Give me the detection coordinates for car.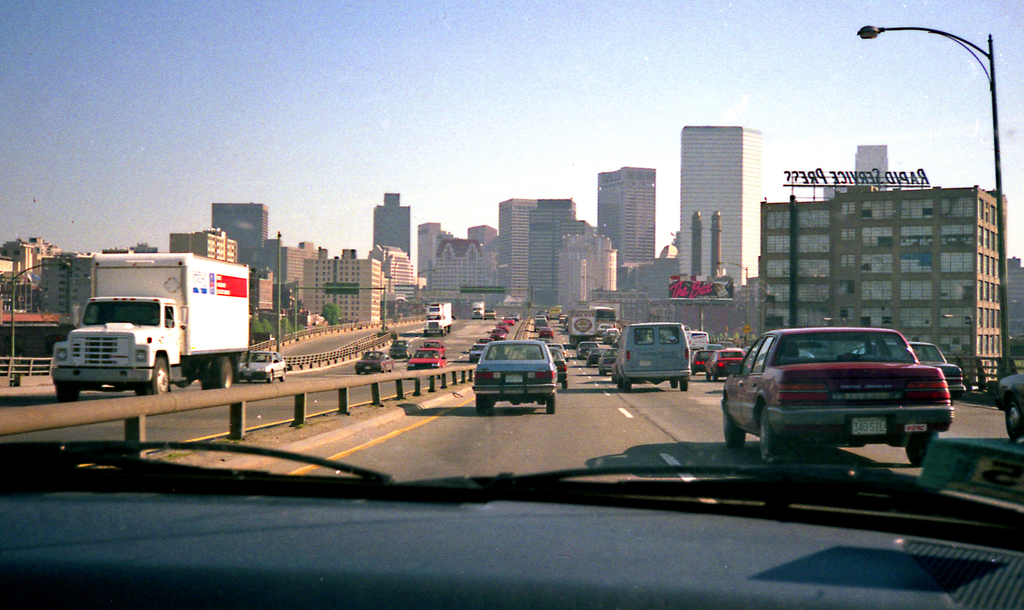
box(852, 340, 967, 407).
